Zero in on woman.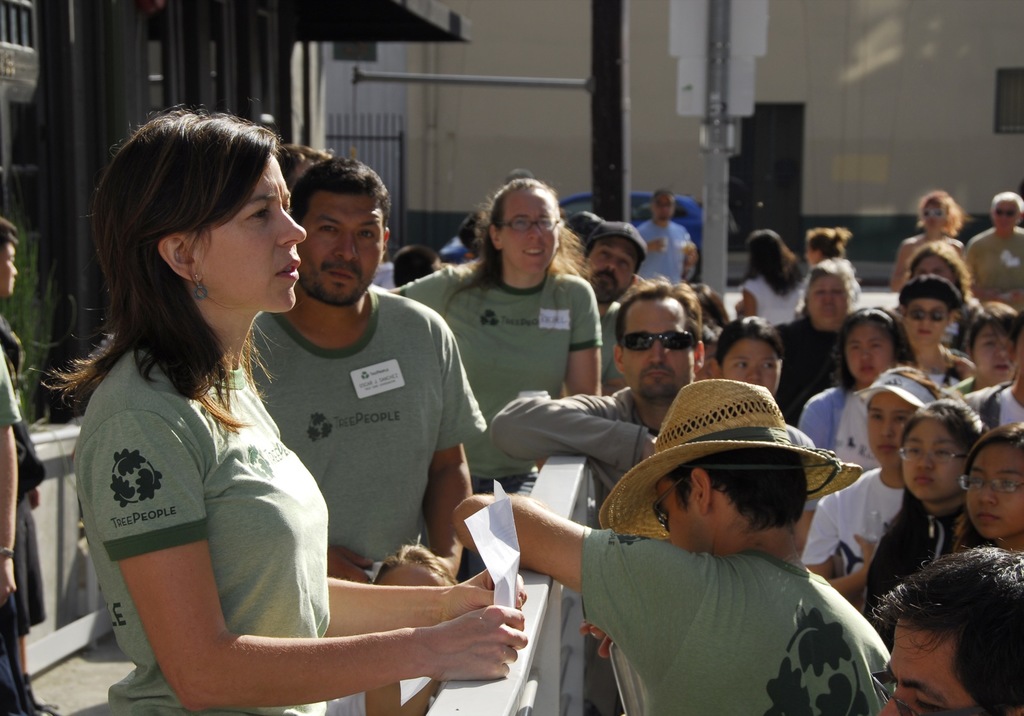
Zeroed in: {"x1": 797, "y1": 357, "x2": 955, "y2": 615}.
